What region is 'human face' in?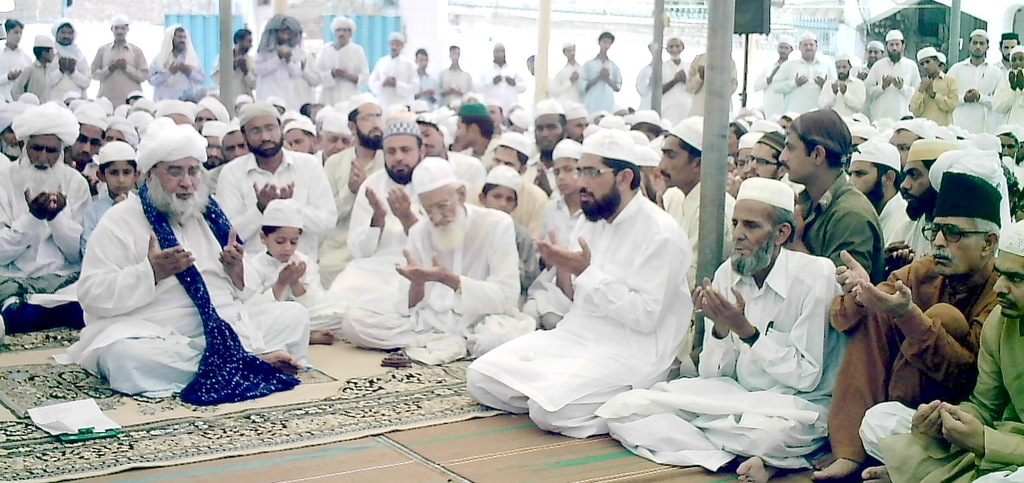
(left=555, top=159, right=578, bottom=194).
